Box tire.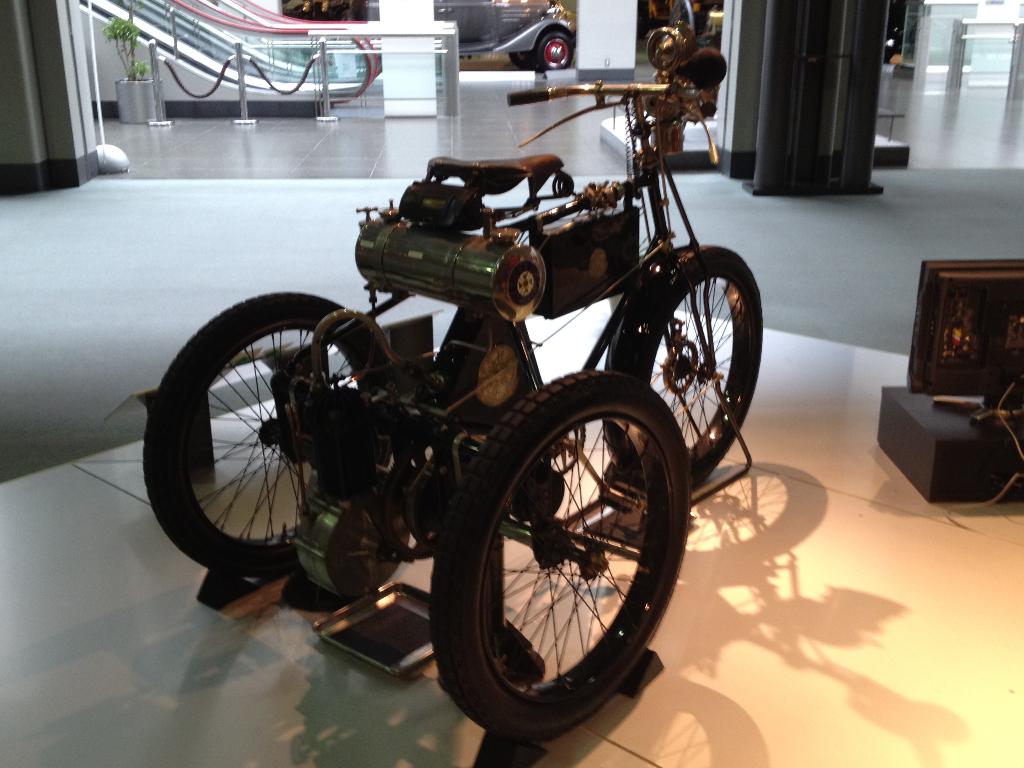
143,288,390,569.
